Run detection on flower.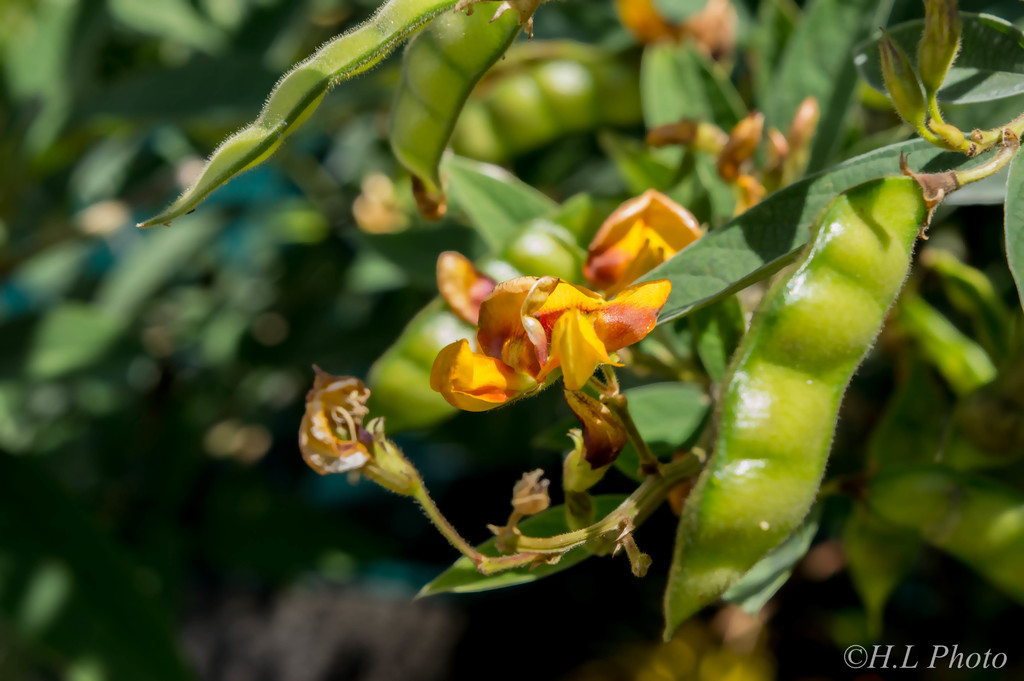
Result: (left=548, top=381, right=619, bottom=474).
